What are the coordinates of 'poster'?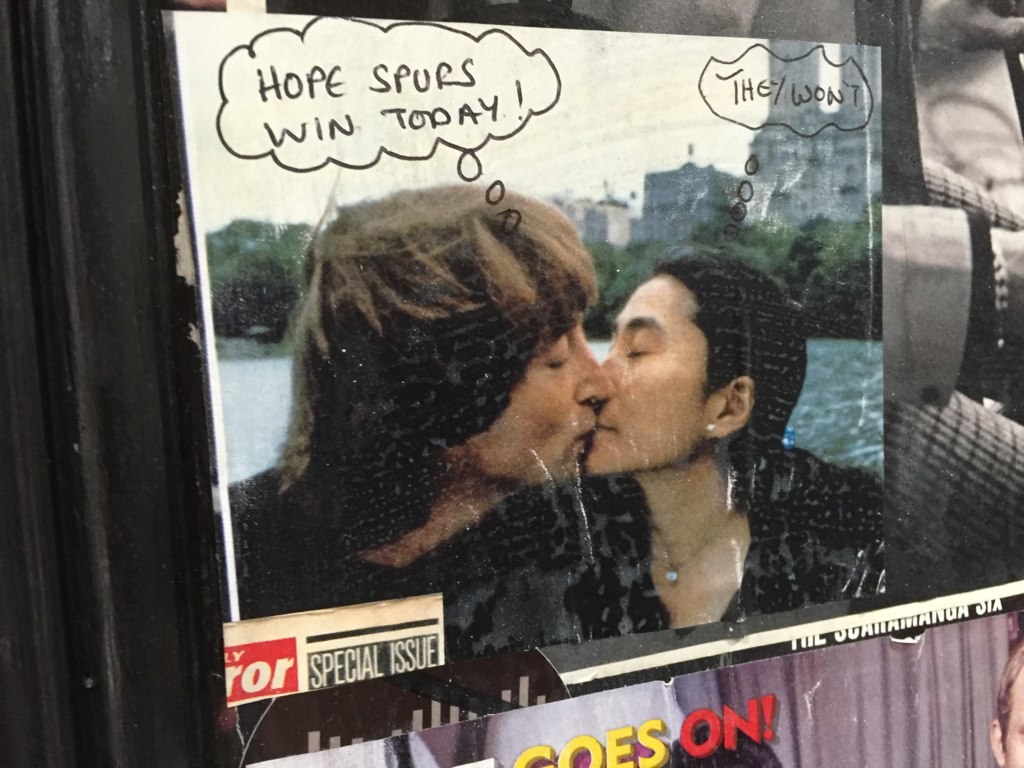
rect(148, 0, 1023, 767).
